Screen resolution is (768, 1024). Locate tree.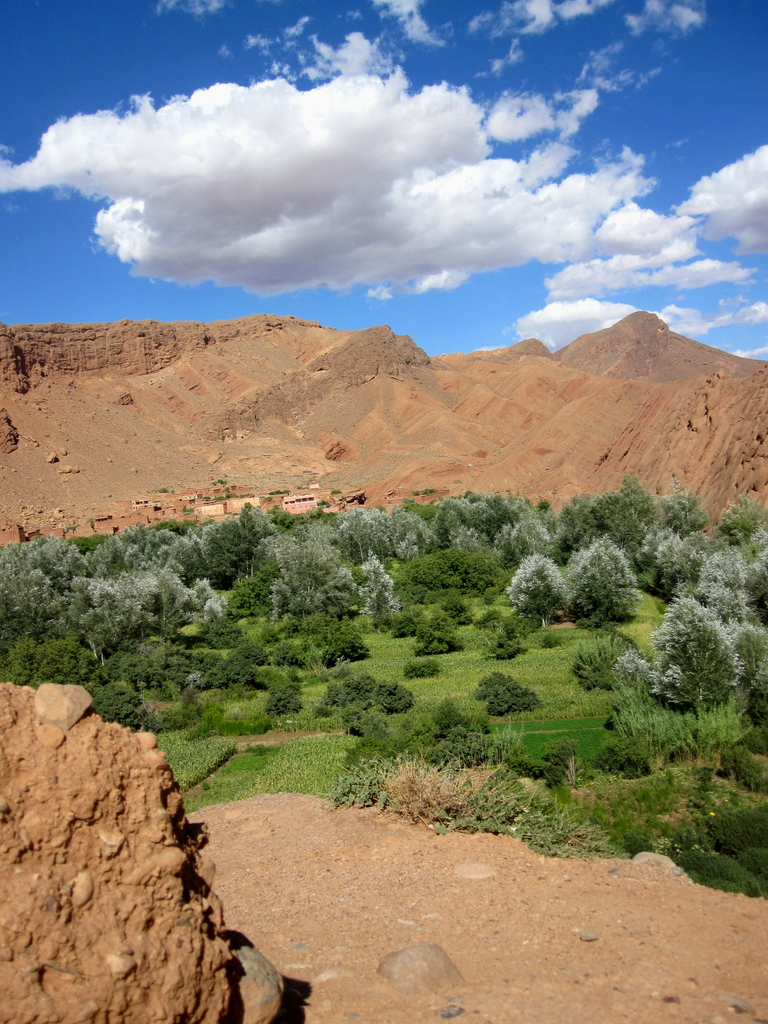
(1, 634, 106, 683).
